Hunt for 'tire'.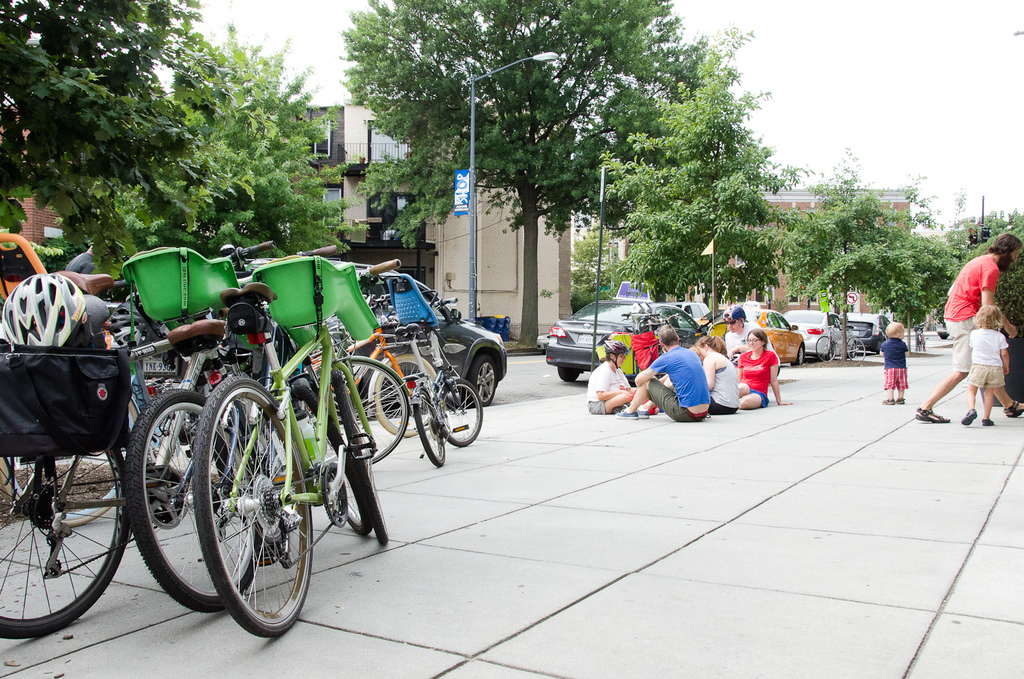
Hunted down at locate(559, 366, 580, 380).
